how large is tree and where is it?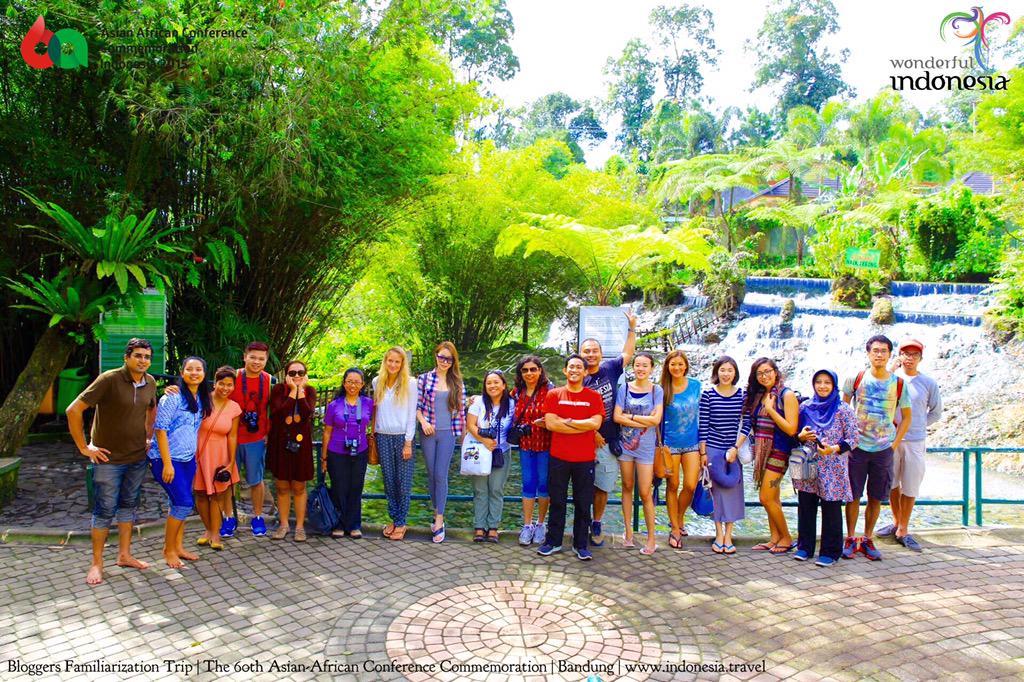
Bounding box: (left=360, top=128, right=699, bottom=372).
